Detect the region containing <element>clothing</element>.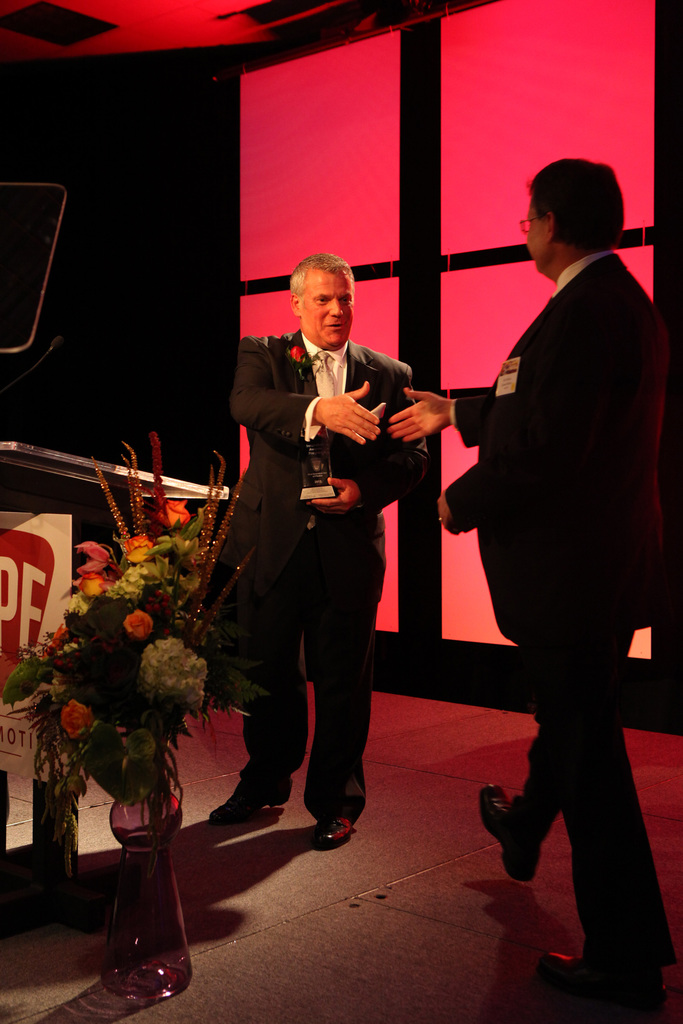
pyautogui.locateOnScreen(444, 250, 680, 961).
